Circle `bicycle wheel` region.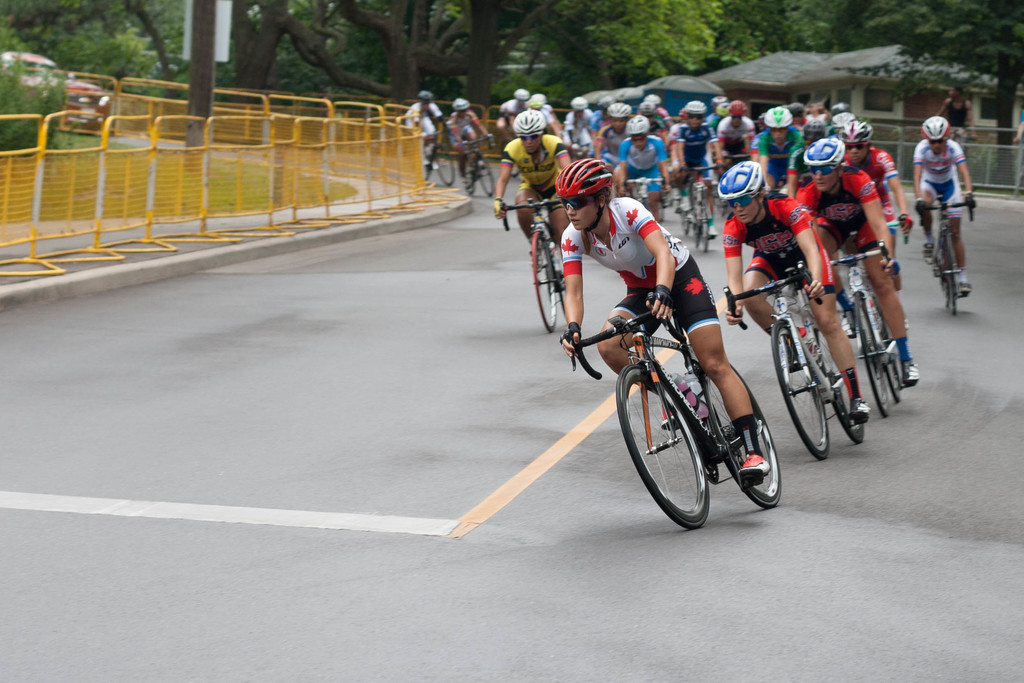
Region: select_region(679, 204, 689, 229).
